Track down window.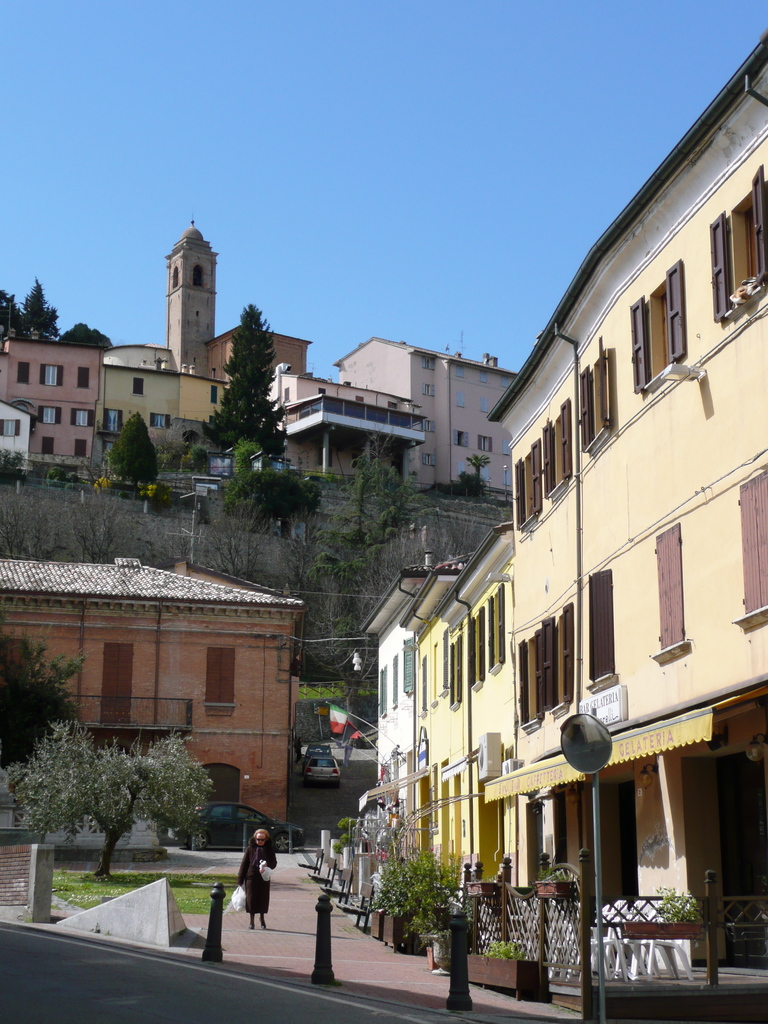
Tracked to locate(478, 371, 487, 385).
